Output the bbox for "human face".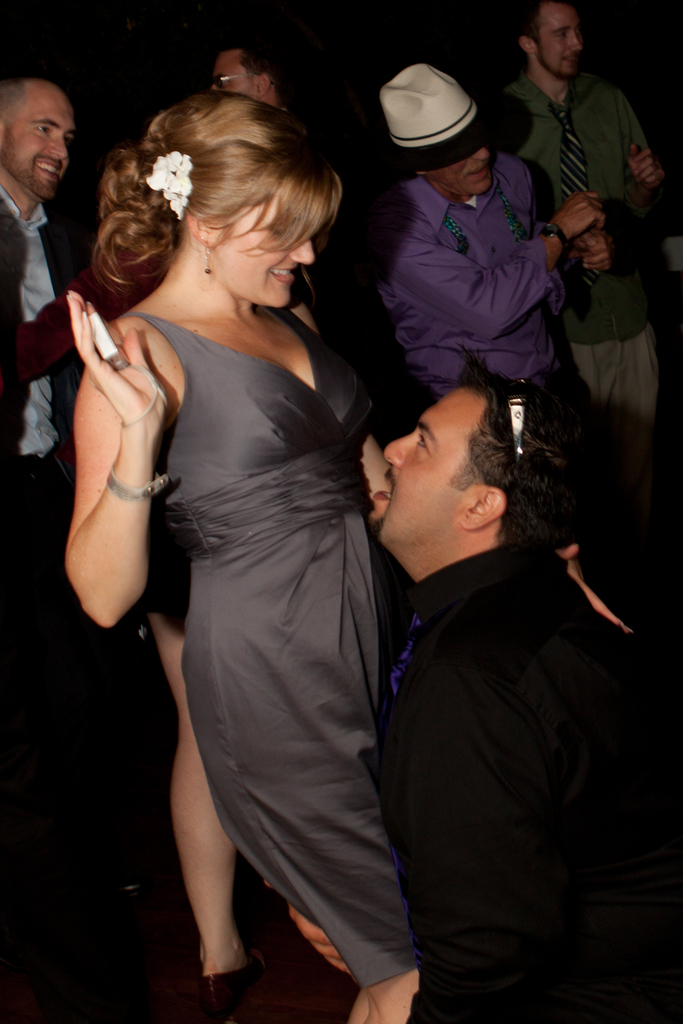
crop(206, 56, 253, 100).
